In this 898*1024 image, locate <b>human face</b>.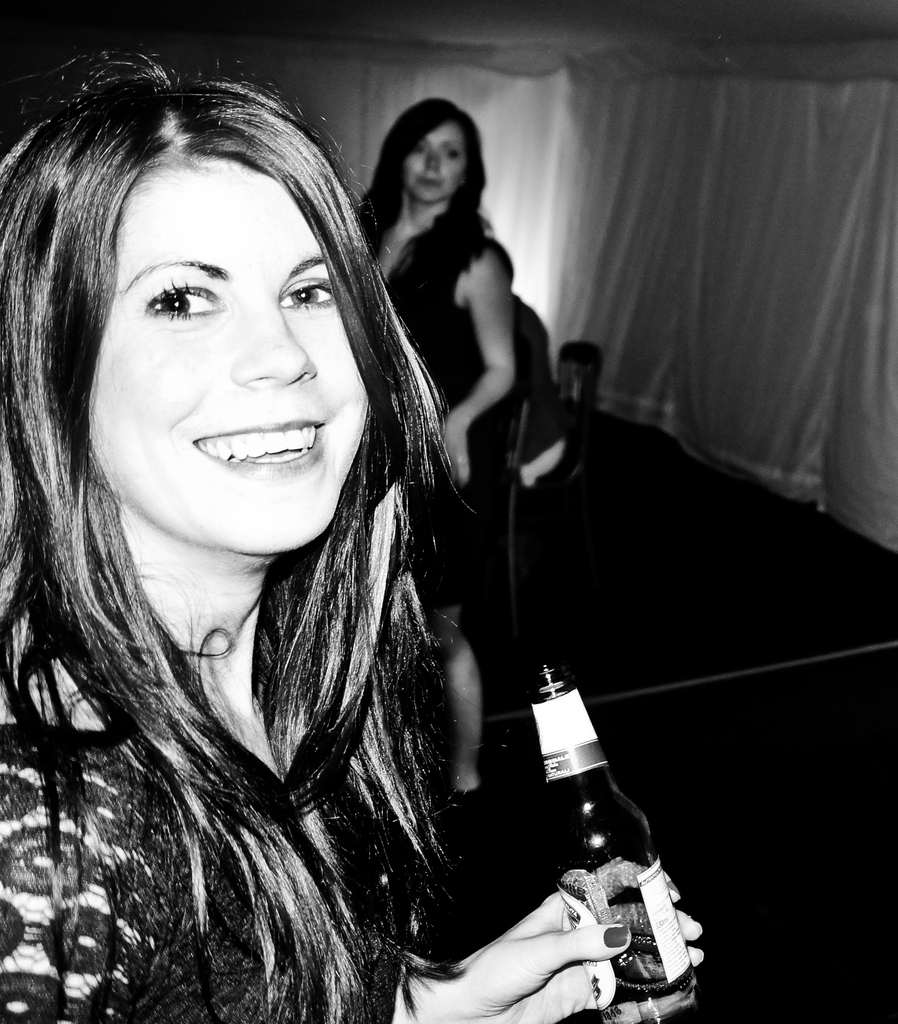
Bounding box: (left=405, top=118, right=465, bottom=202).
